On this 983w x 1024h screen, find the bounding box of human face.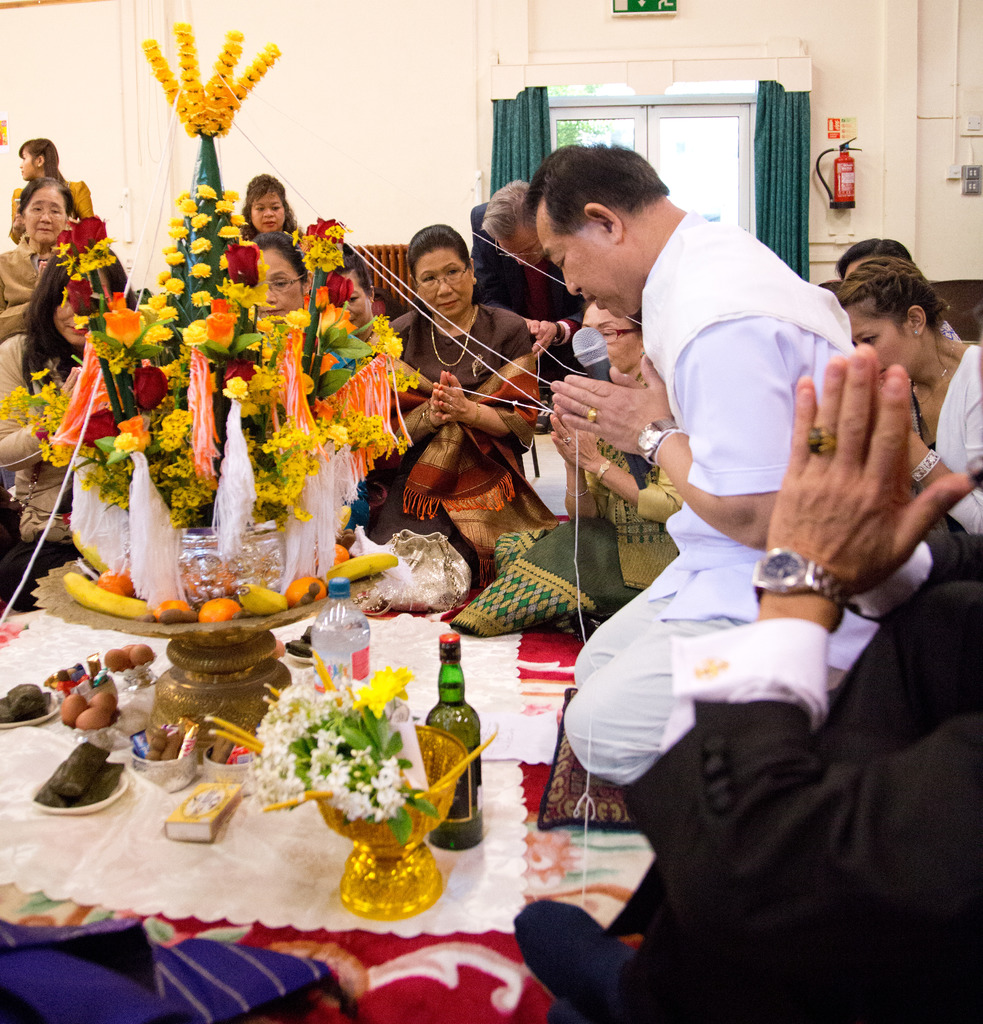
Bounding box: x1=849 y1=295 x2=918 y2=386.
